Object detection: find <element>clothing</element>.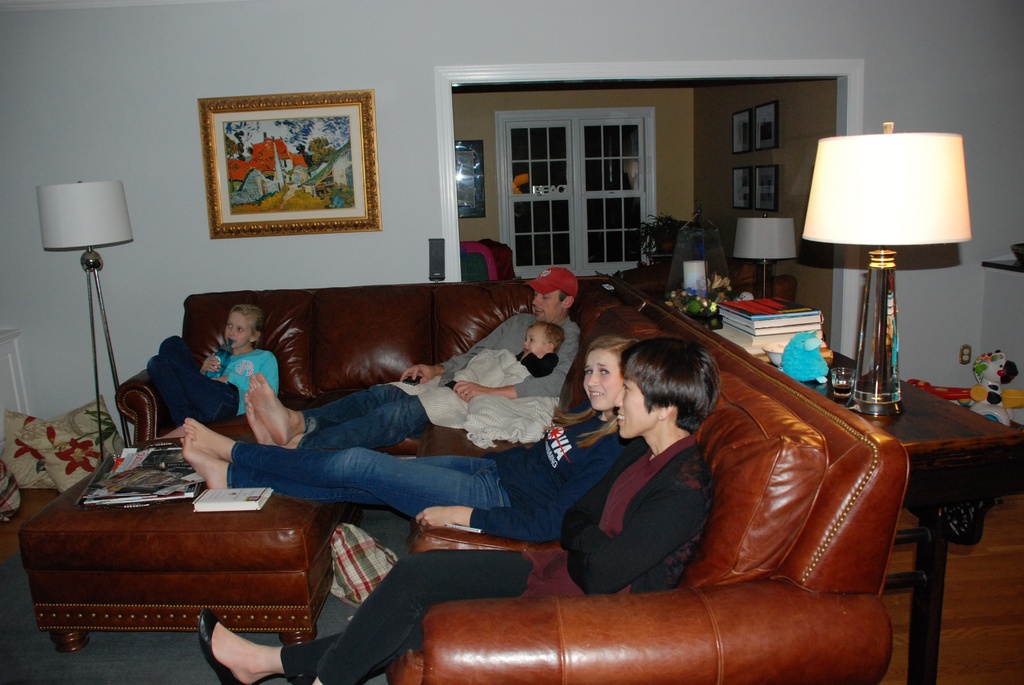
296:310:581:451.
